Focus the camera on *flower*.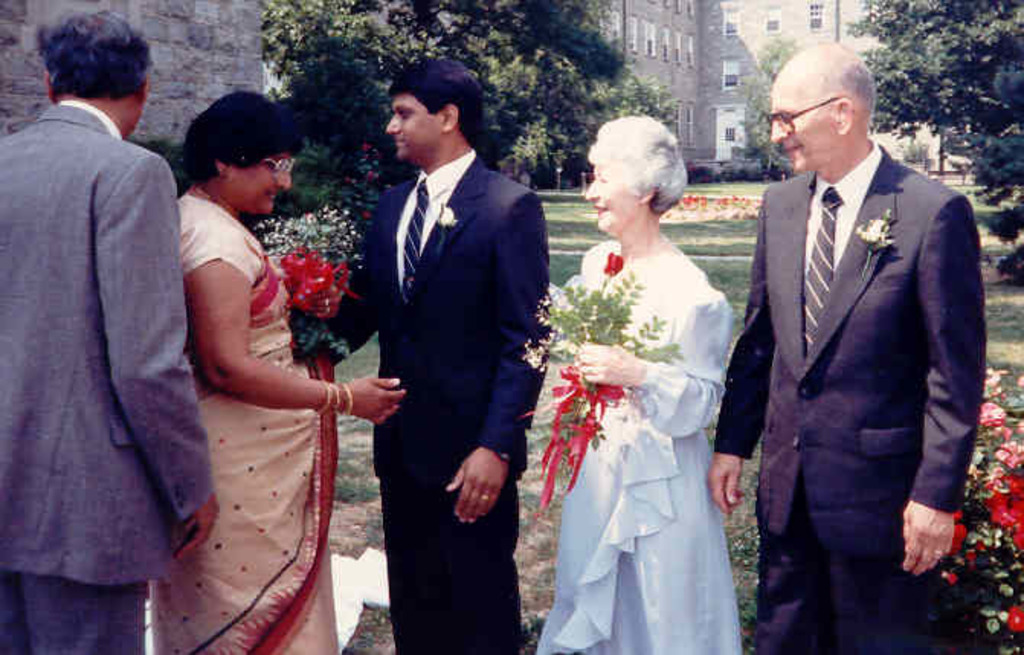
Focus region: <bbox>1006, 605, 1022, 631</bbox>.
